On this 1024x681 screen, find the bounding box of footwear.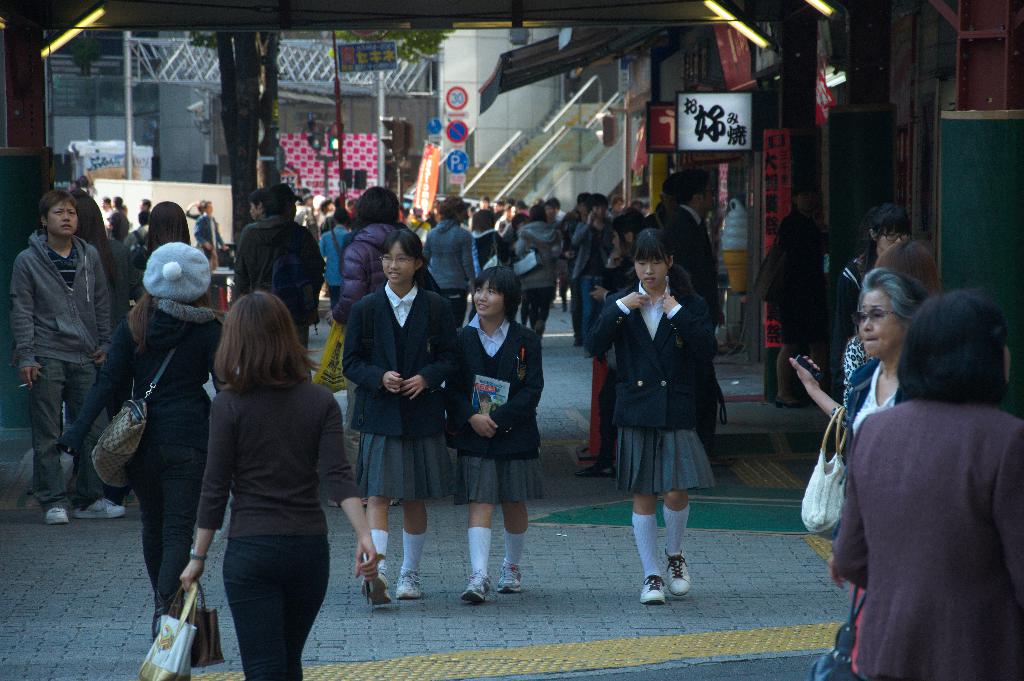
Bounding box: Rect(461, 570, 488, 602).
